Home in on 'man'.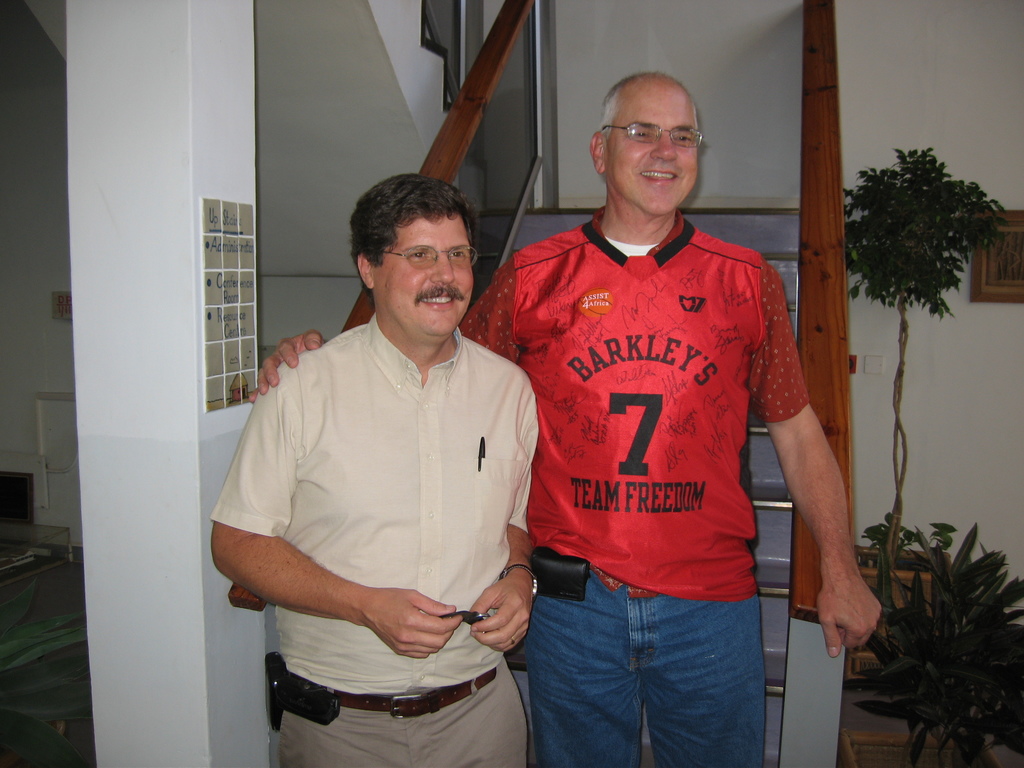
Homed in at crop(248, 70, 885, 767).
